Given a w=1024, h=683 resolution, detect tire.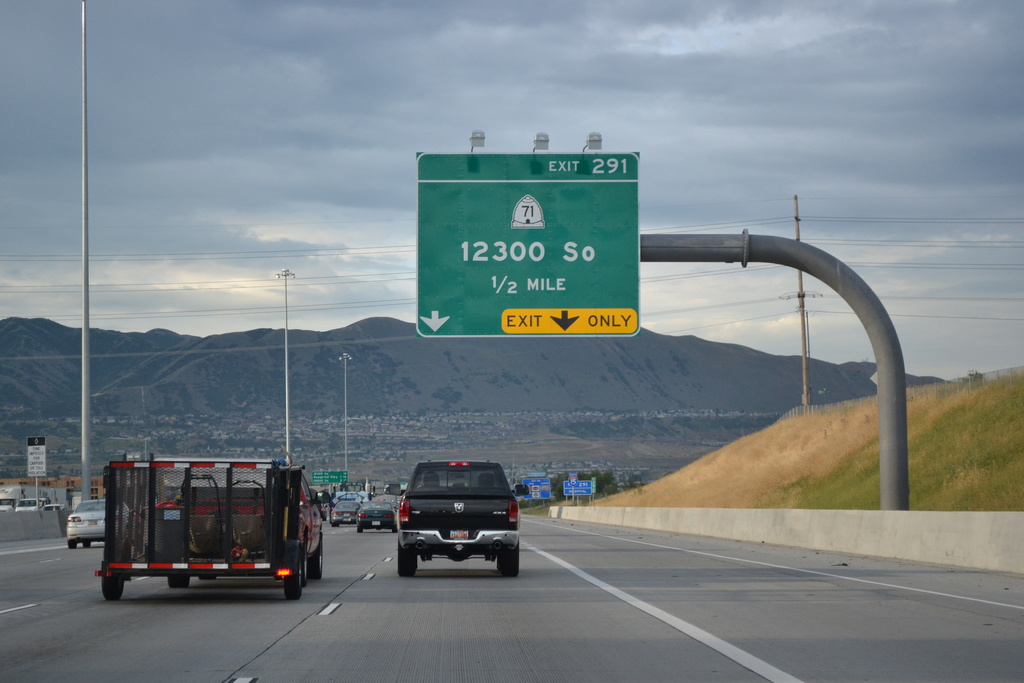
bbox(391, 524, 397, 533).
